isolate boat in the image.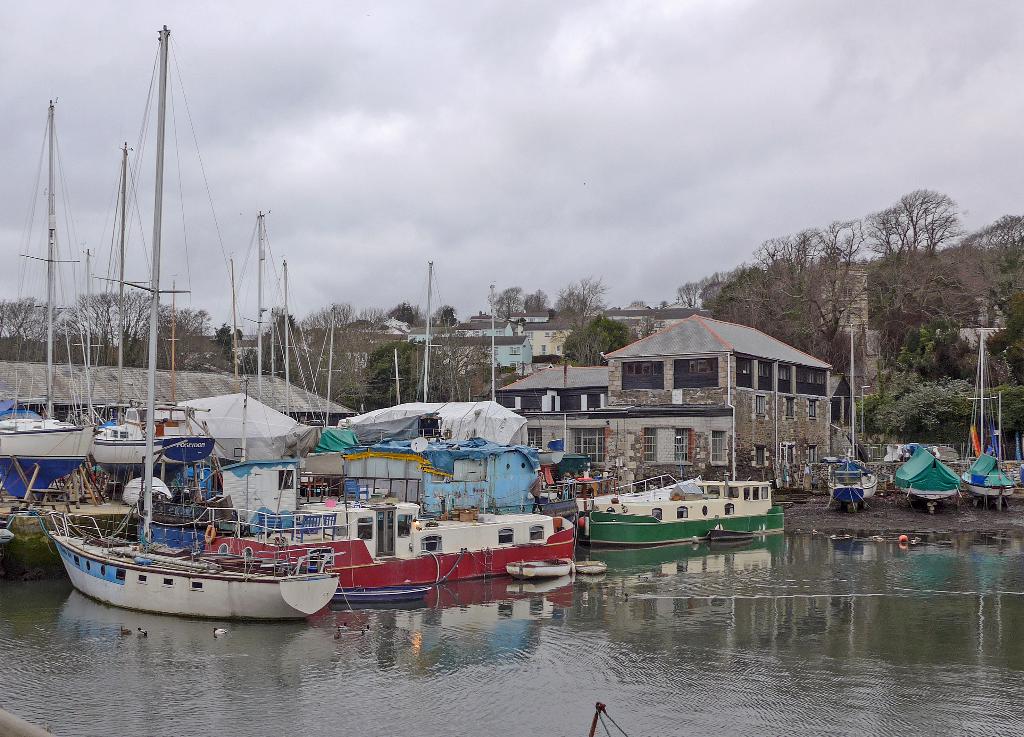
Isolated region: select_region(504, 558, 572, 581).
